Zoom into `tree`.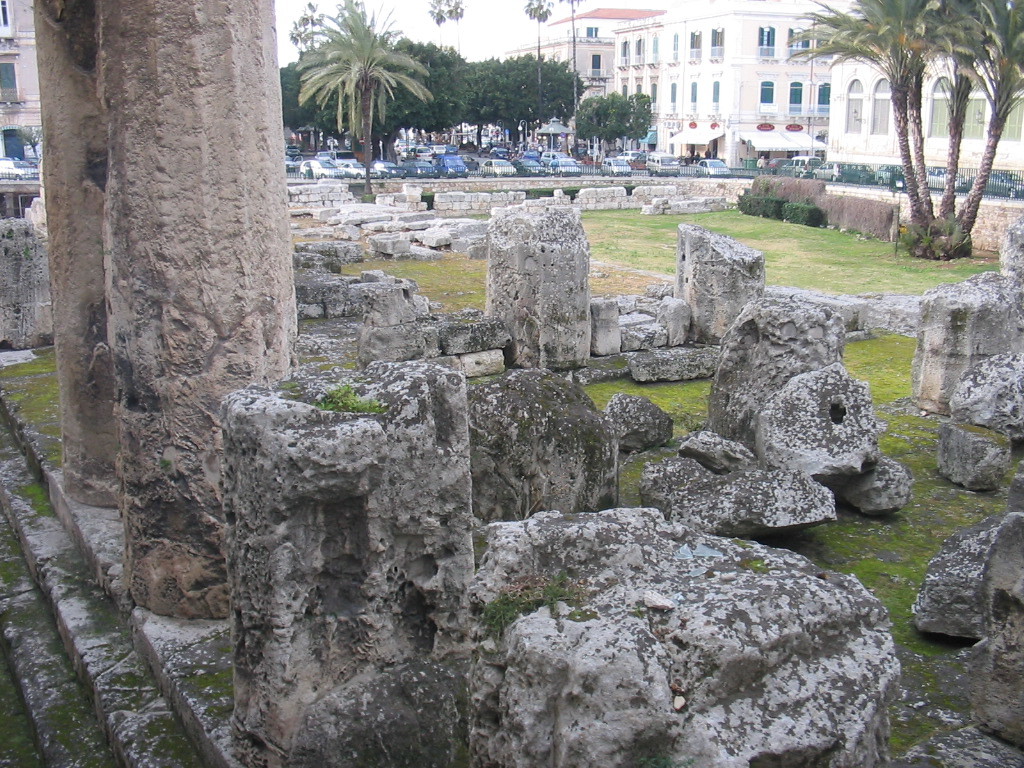
Zoom target: {"x1": 445, "y1": 0, "x2": 465, "y2": 54}.
